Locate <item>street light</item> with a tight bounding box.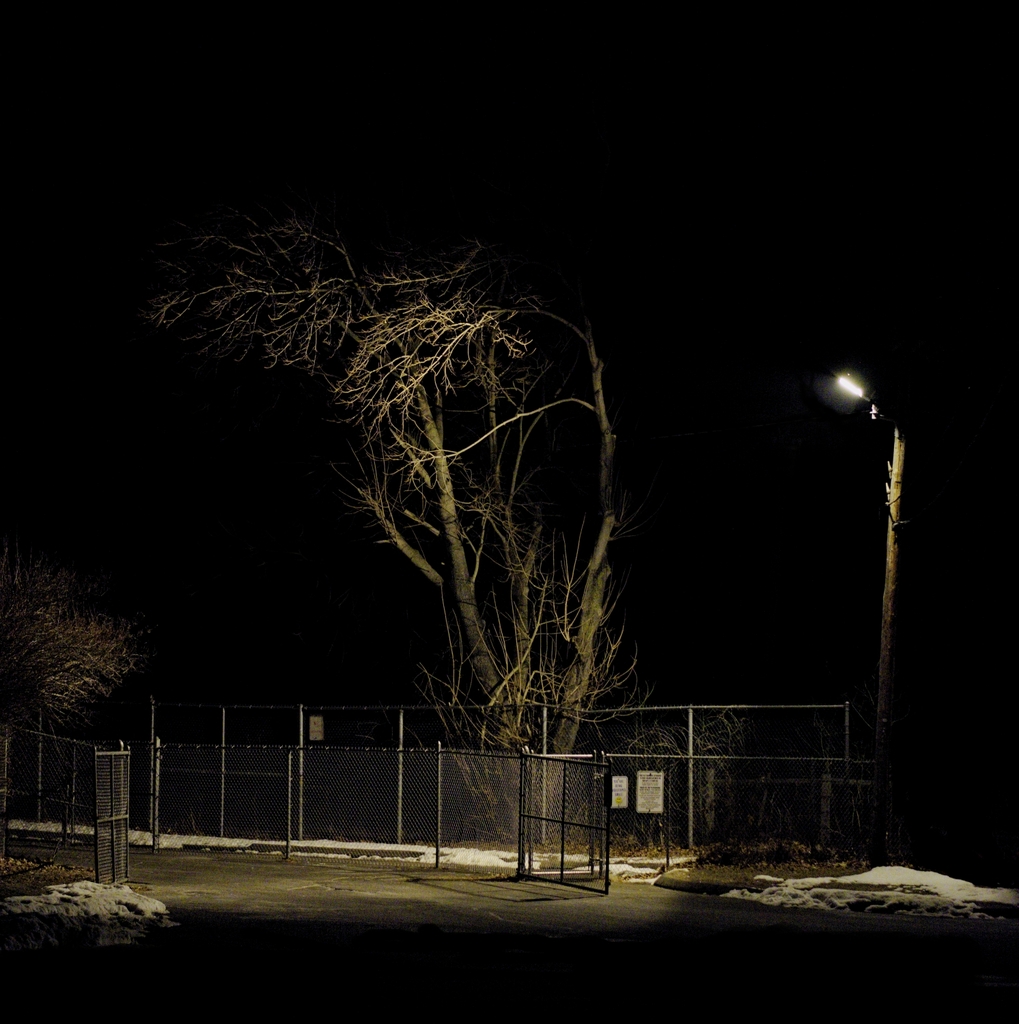
detection(835, 362, 908, 756).
